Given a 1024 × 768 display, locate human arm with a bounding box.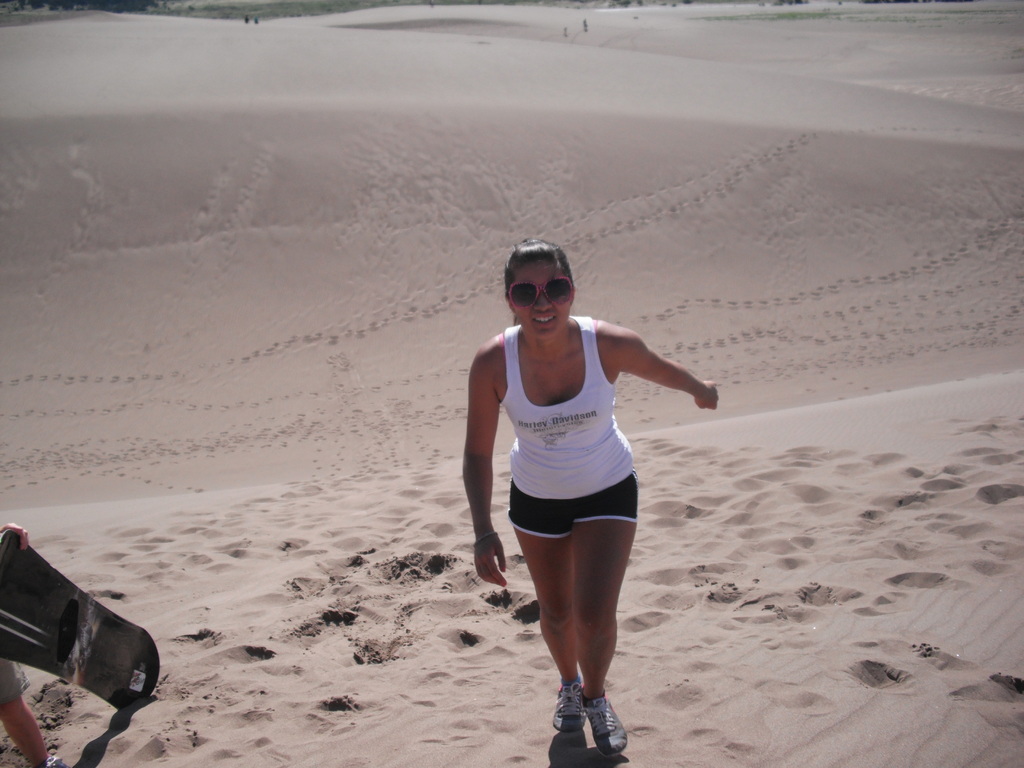
Located: x1=604 y1=335 x2=714 y2=424.
